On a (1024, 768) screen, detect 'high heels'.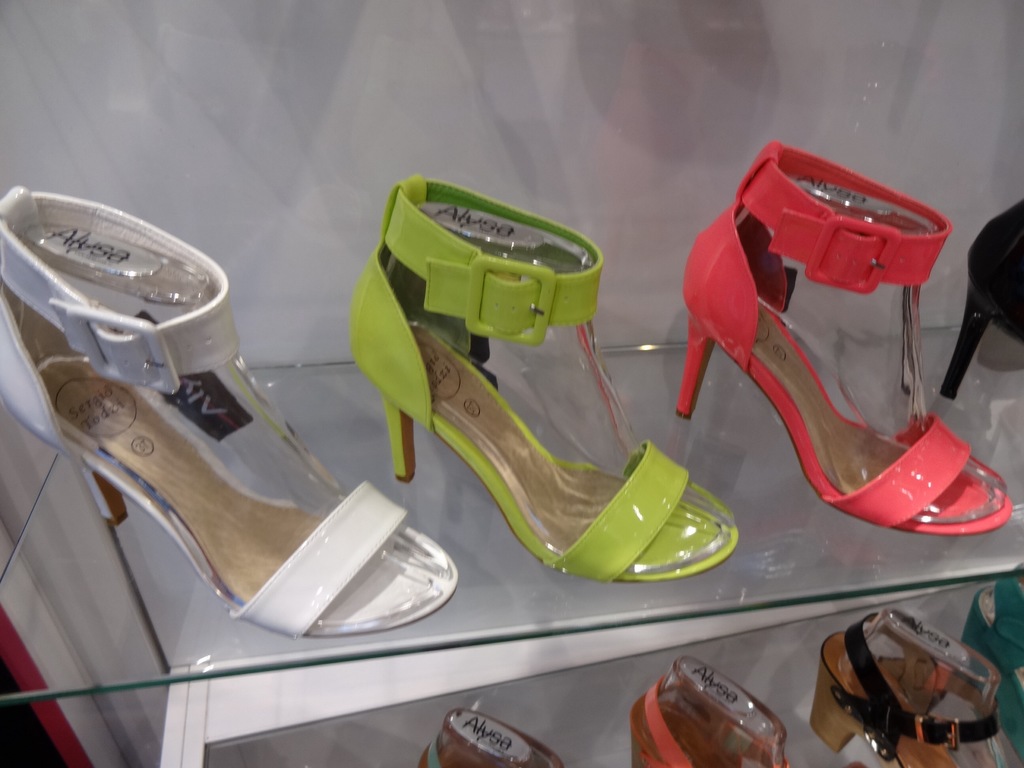
left=941, top=195, right=1023, bottom=399.
